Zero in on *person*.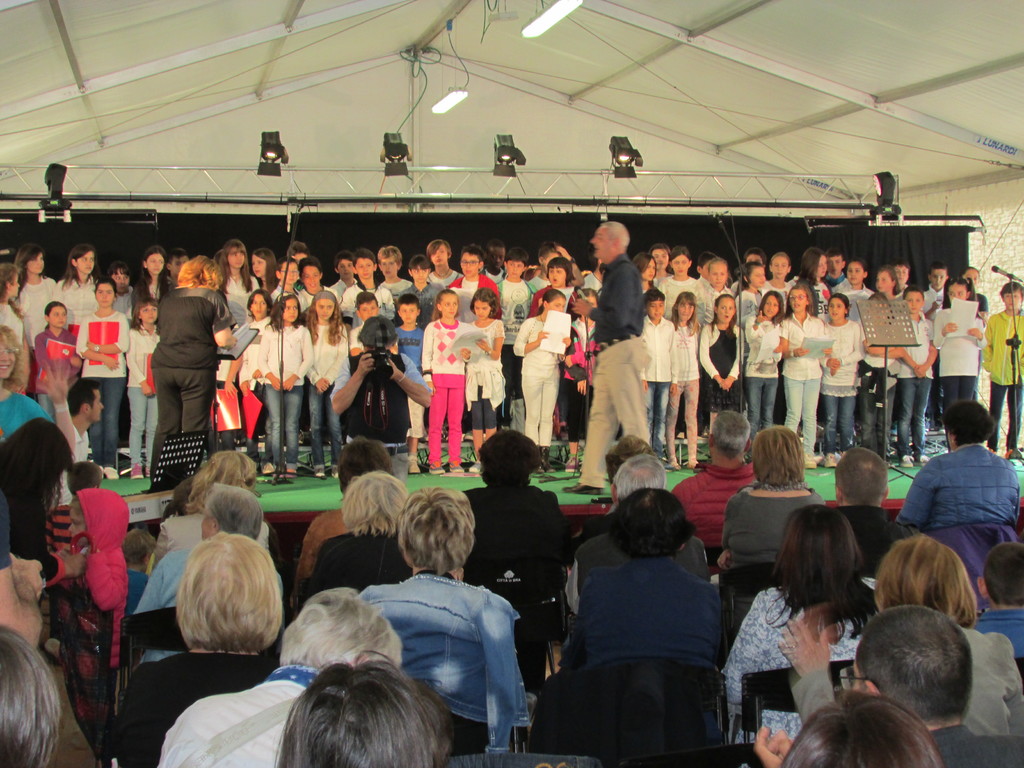
Zeroed in: 406,255,436,319.
